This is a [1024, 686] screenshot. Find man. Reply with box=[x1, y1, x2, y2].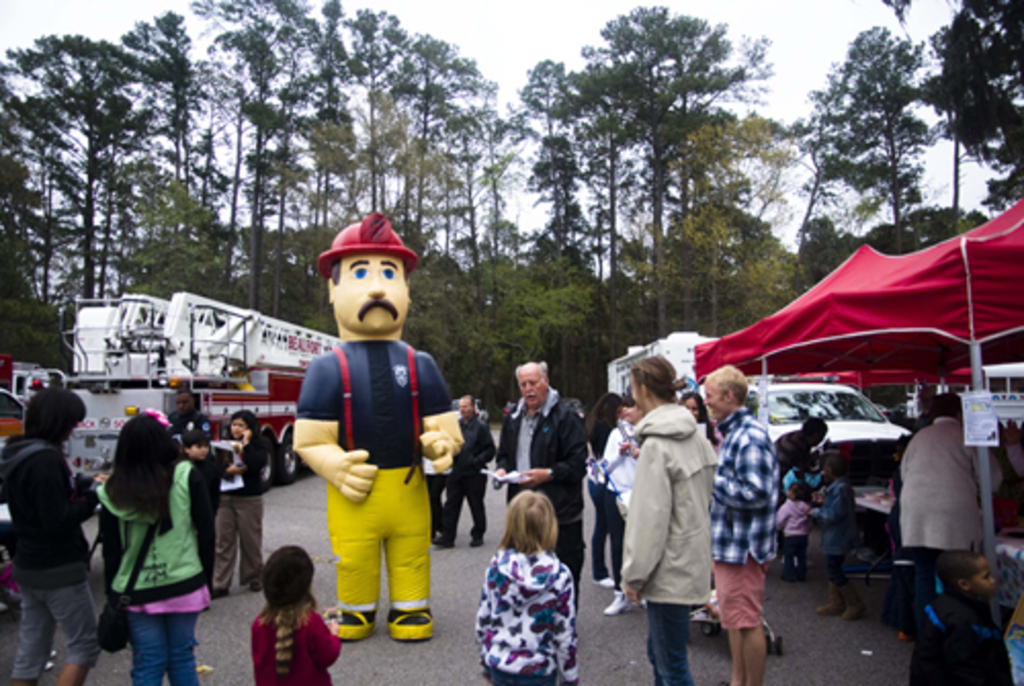
box=[434, 393, 496, 543].
